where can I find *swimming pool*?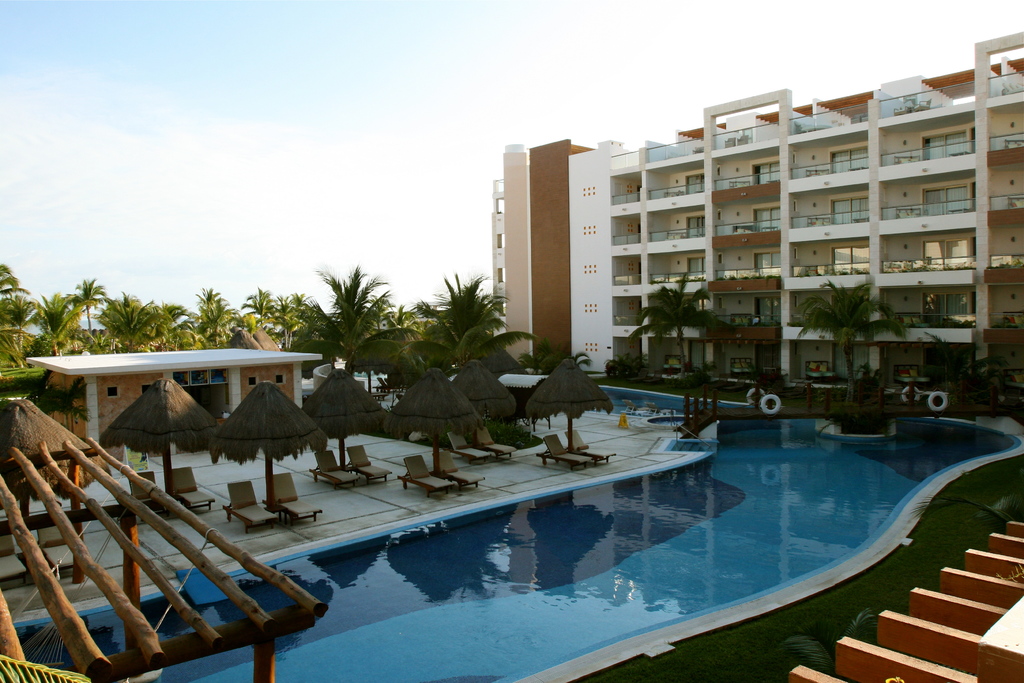
You can find it at detection(151, 396, 1023, 682).
